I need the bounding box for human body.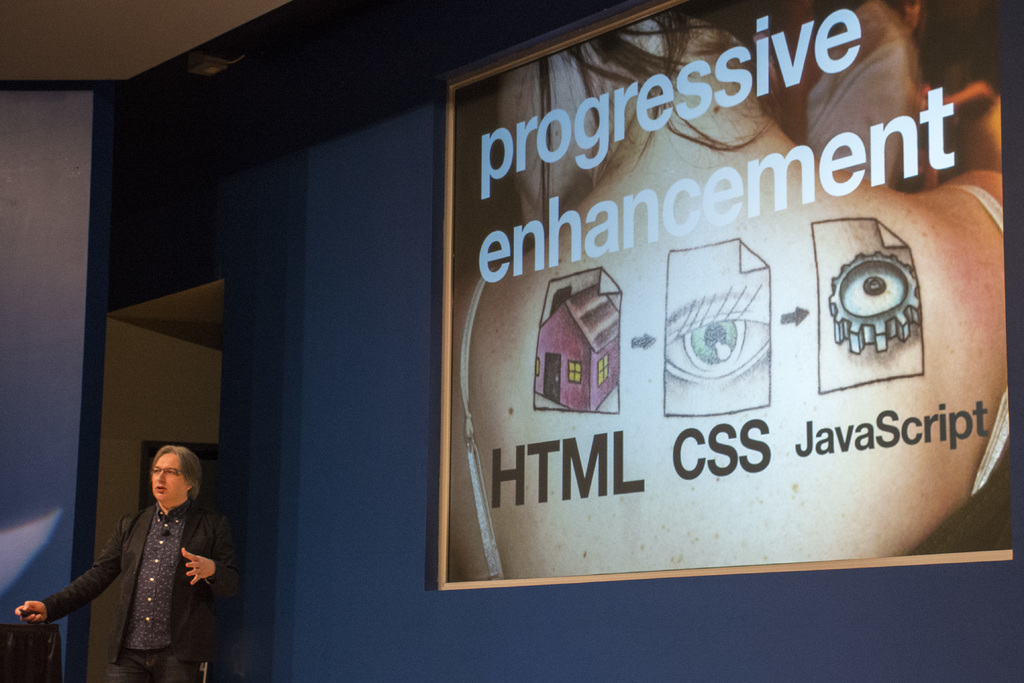
Here it is: <region>12, 444, 244, 682</region>.
